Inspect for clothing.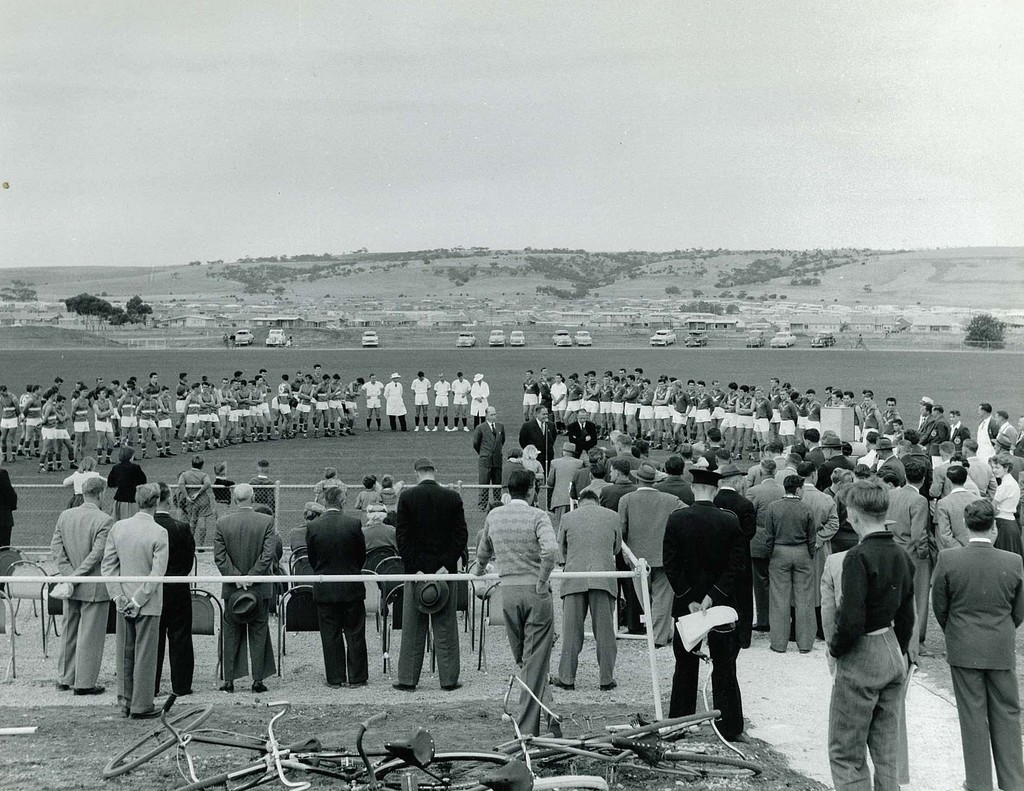
Inspection: <box>177,468,207,512</box>.
